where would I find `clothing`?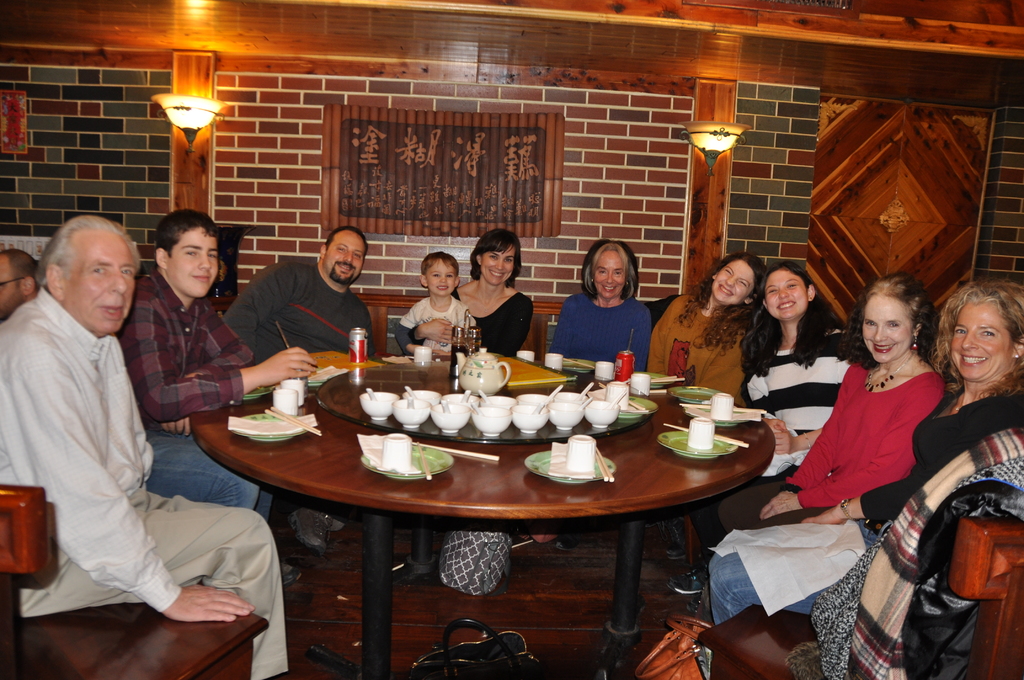
At bbox=(118, 263, 262, 504).
